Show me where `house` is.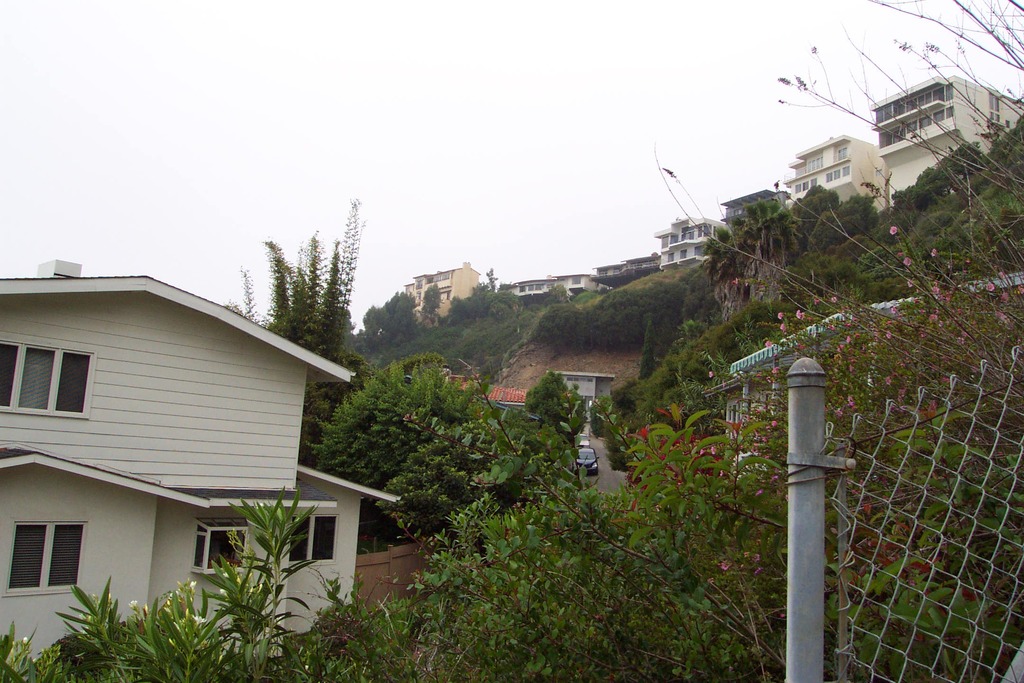
`house` is at rect(573, 267, 620, 313).
